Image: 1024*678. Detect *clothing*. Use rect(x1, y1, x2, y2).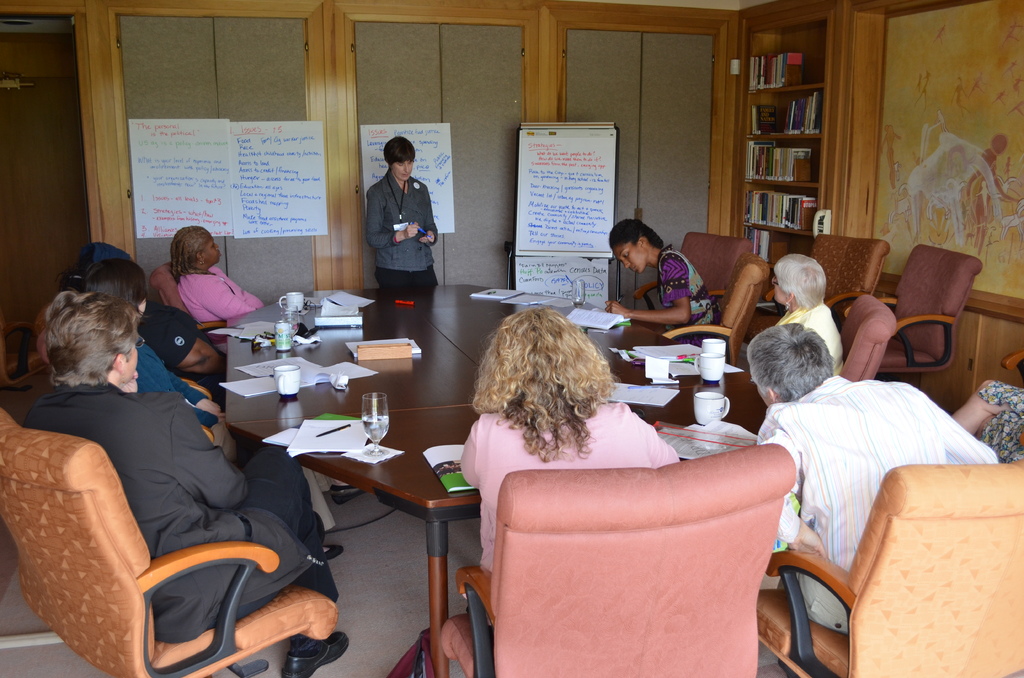
rect(354, 143, 436, 296).
